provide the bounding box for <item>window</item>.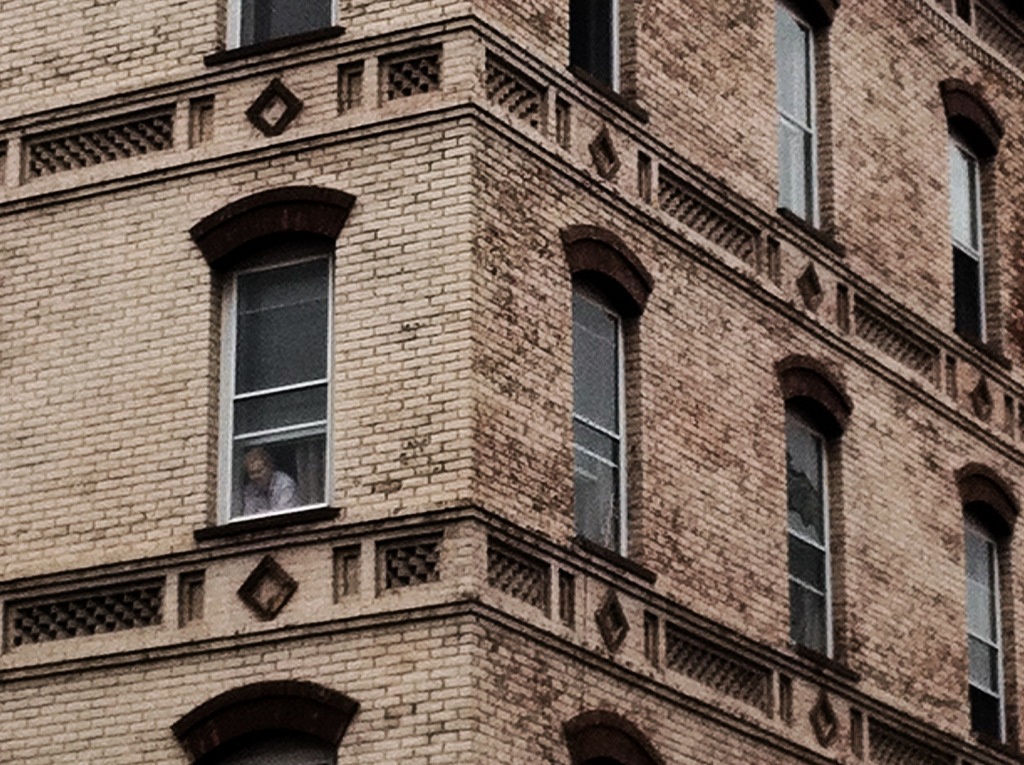
570 3 621 102.
